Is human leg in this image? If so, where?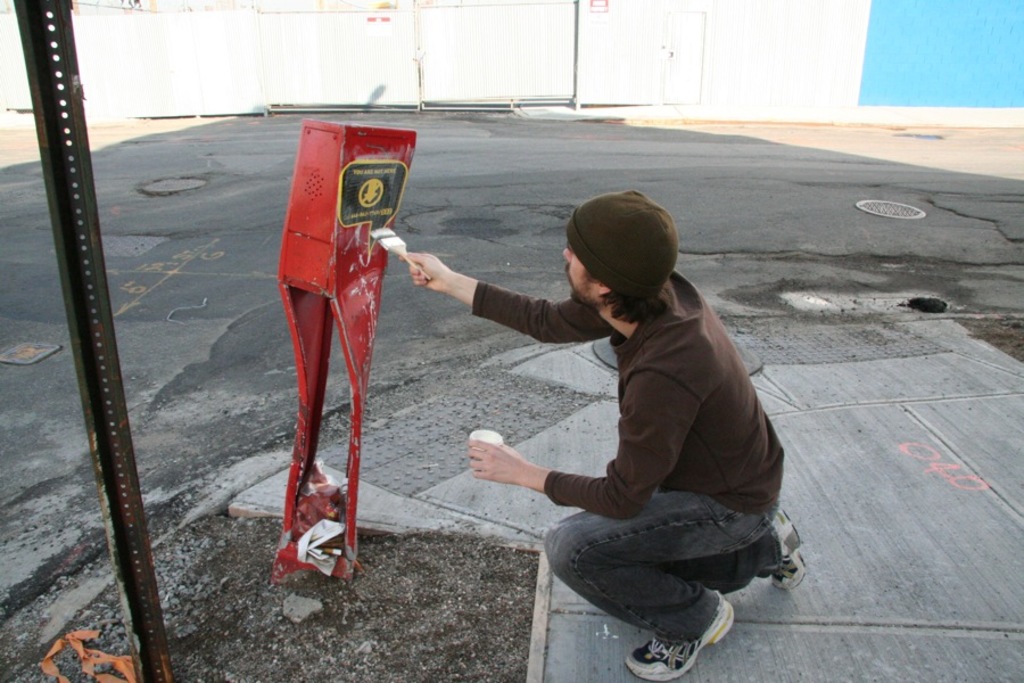
Yes, at l=658, t=507, r=808, b=592.
